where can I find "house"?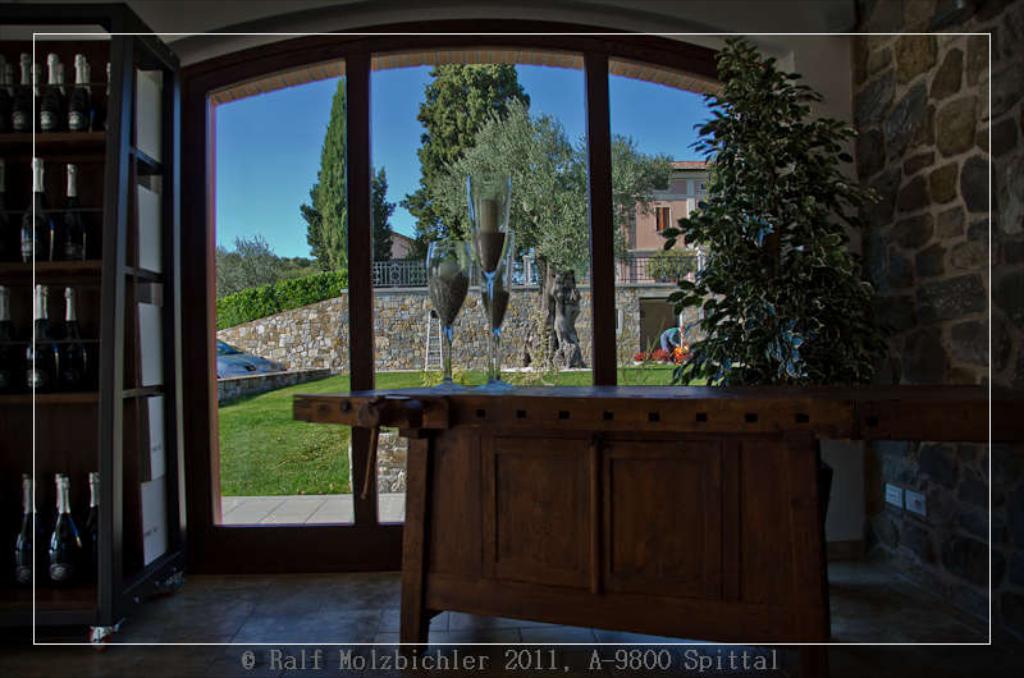
You can find it at crop(0, 4, 1020, 673).
